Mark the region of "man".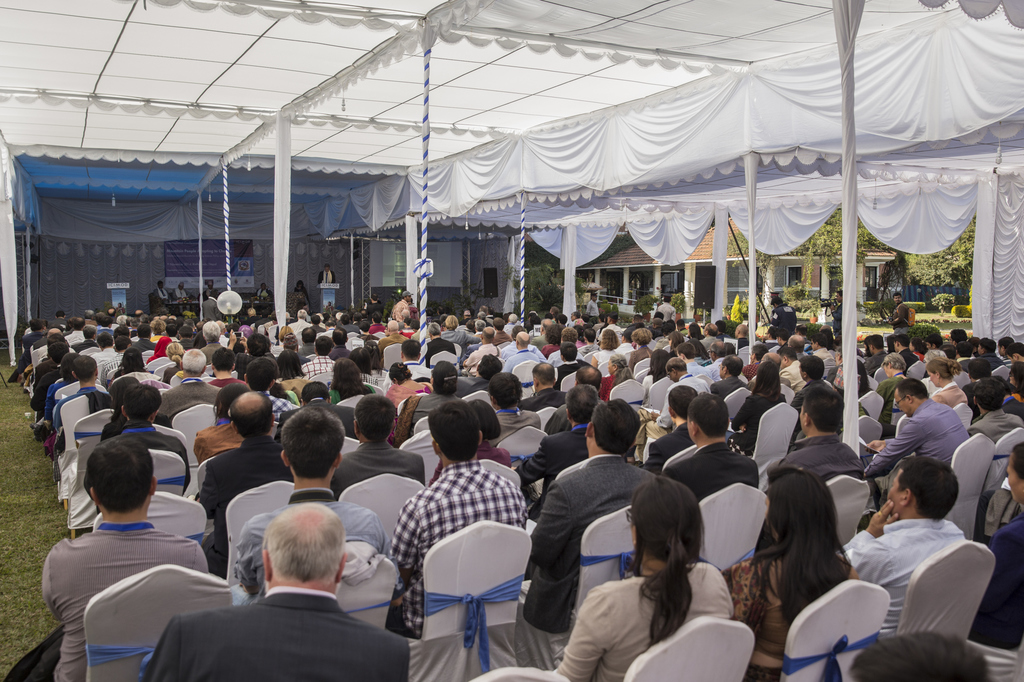
Region: (530, 319, 552, 351).
